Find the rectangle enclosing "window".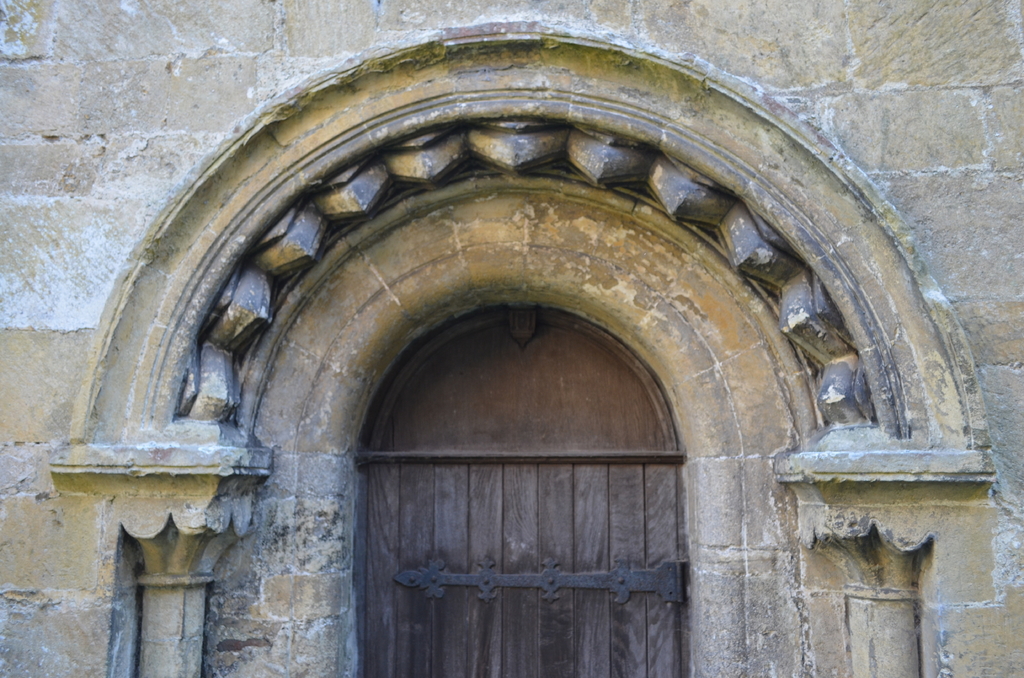
crop(348, 302, 691, 677).
